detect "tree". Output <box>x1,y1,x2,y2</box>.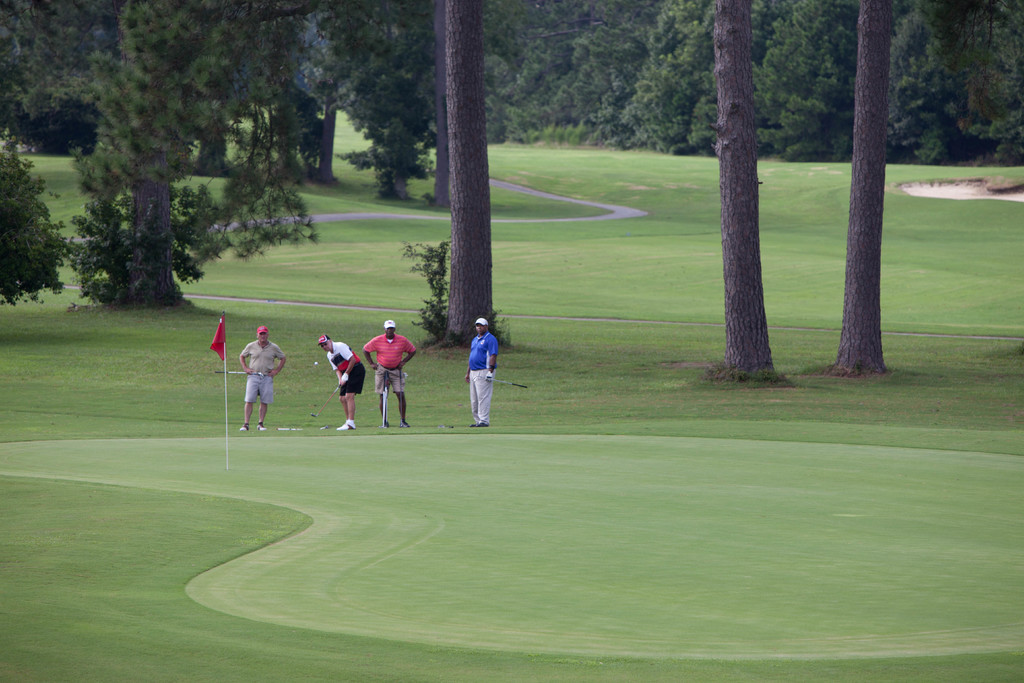
<box>618,0,1023,167</box>.
